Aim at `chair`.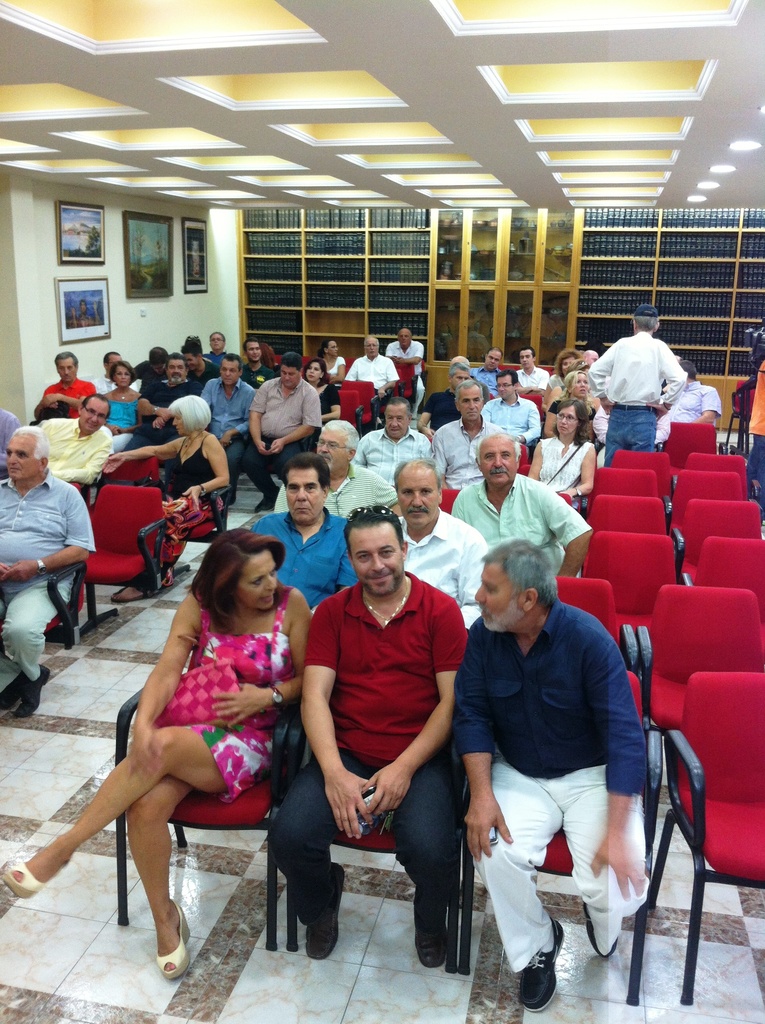
Aimed at x1=392, y1=359, x2=421, y2=408.
